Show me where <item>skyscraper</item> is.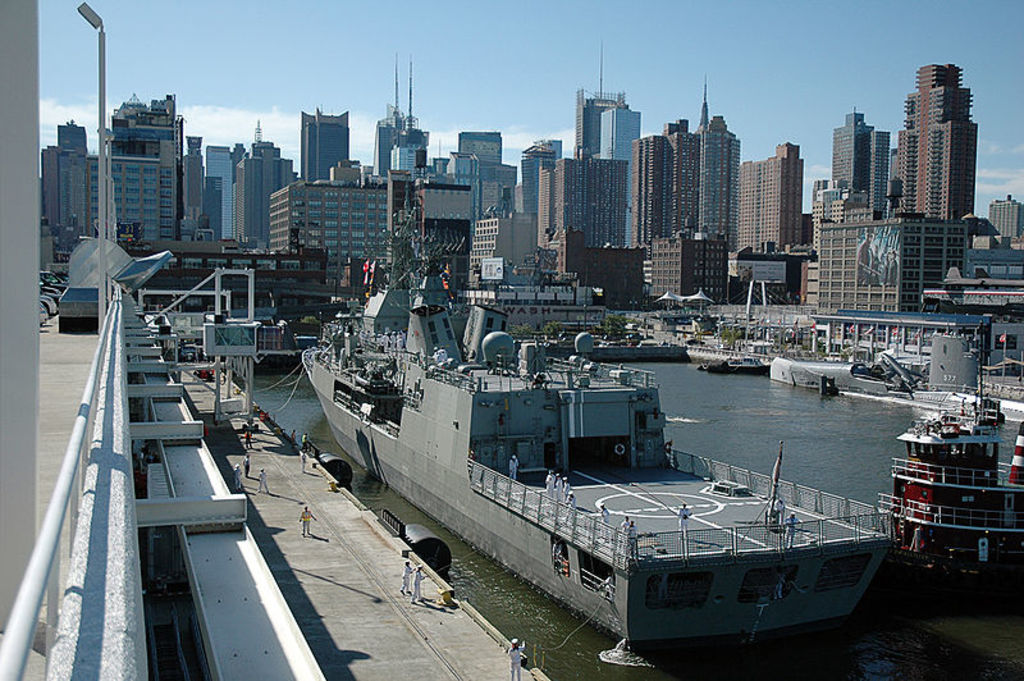
<item>skyscraper</item> is at region(463, 210, 536, 280).
